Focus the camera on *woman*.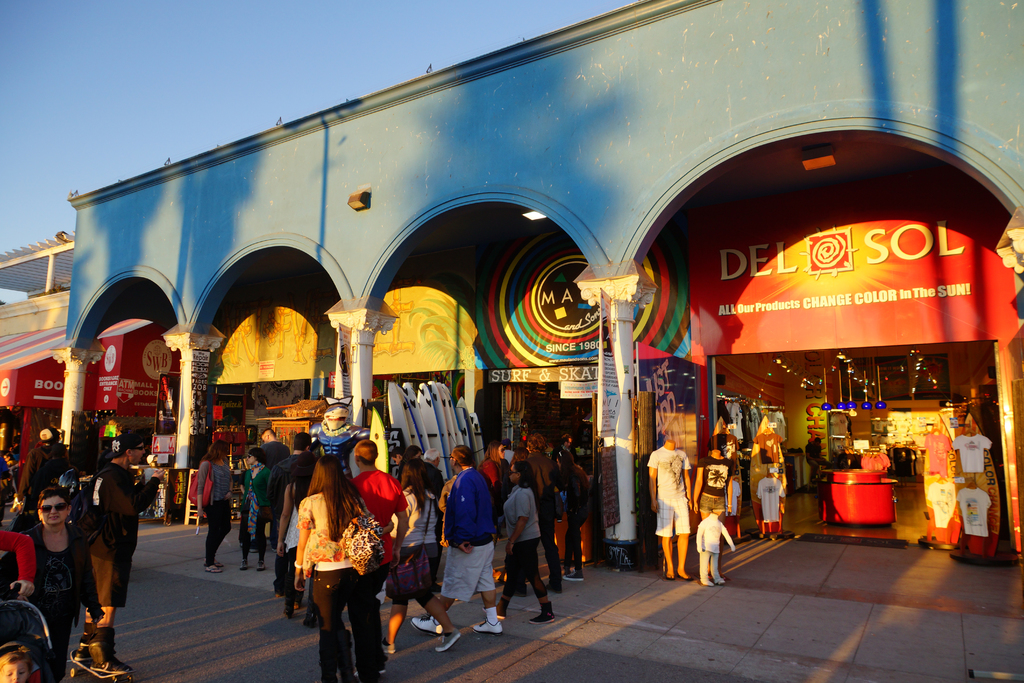
Focus region: <bbox>290, 456, 395, 682</bbox>.
